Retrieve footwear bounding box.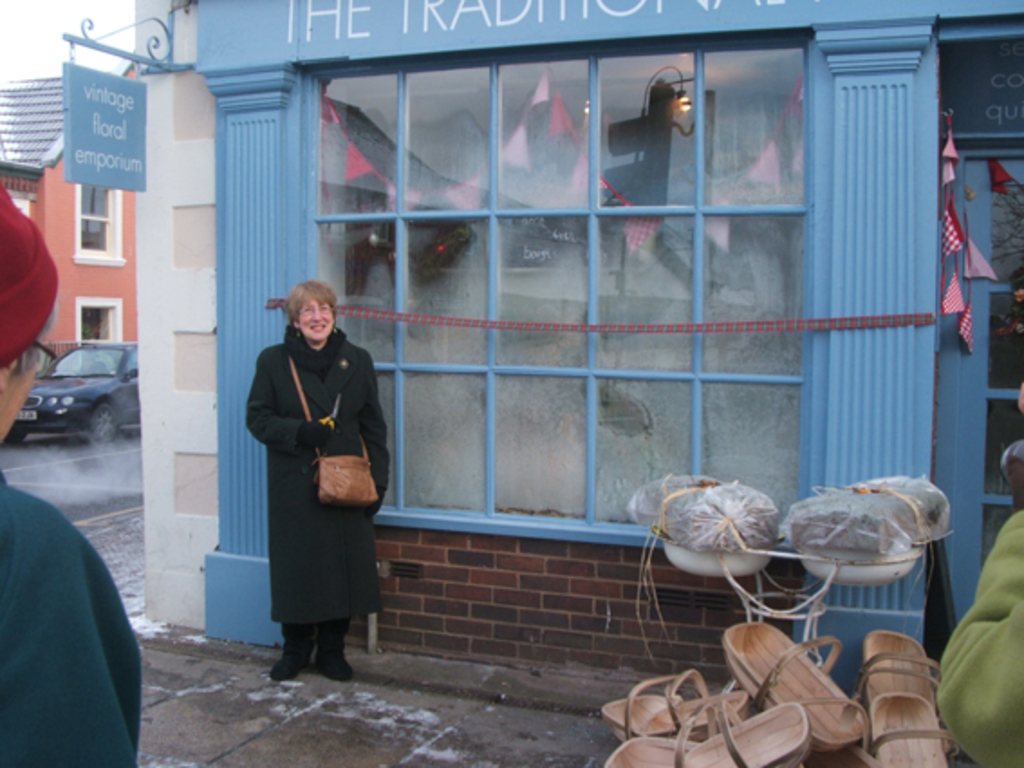
Bounding box: (307, 613, 356, 681).
